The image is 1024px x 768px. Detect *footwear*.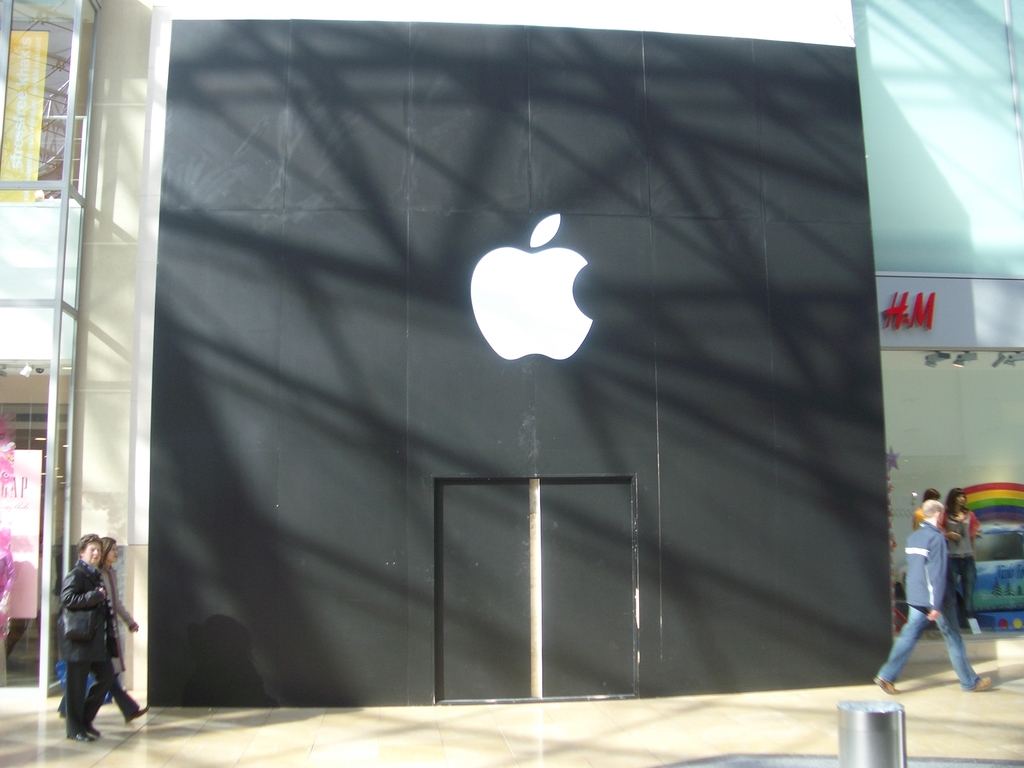
Detection: bbox=[874, 676, 900, 692].
